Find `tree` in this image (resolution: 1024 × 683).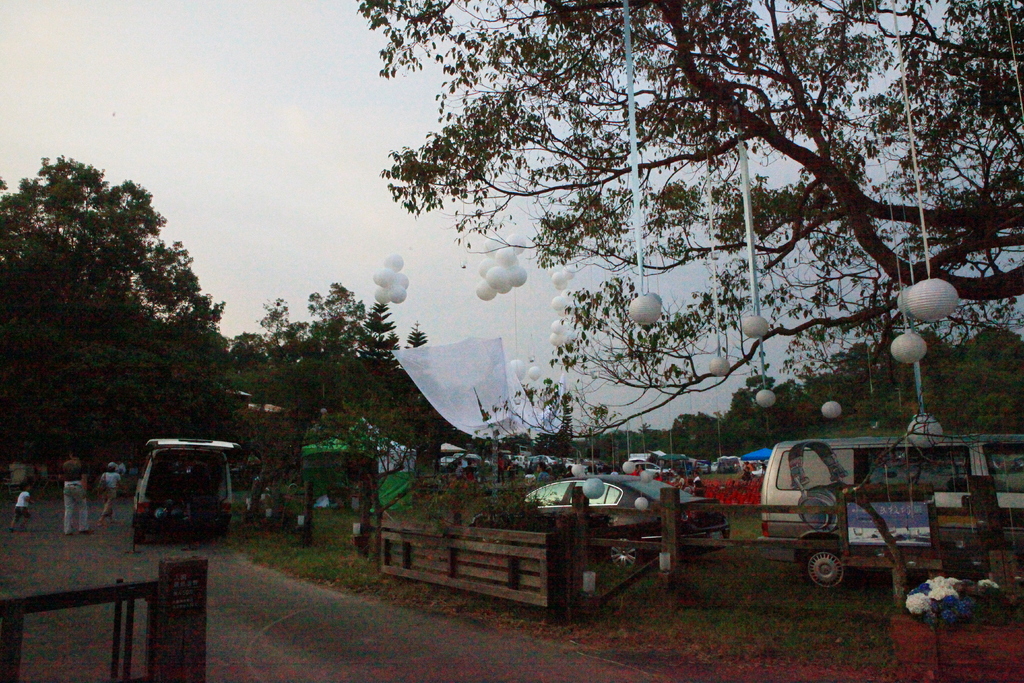
bbox=[240, 274, 430, 454].
